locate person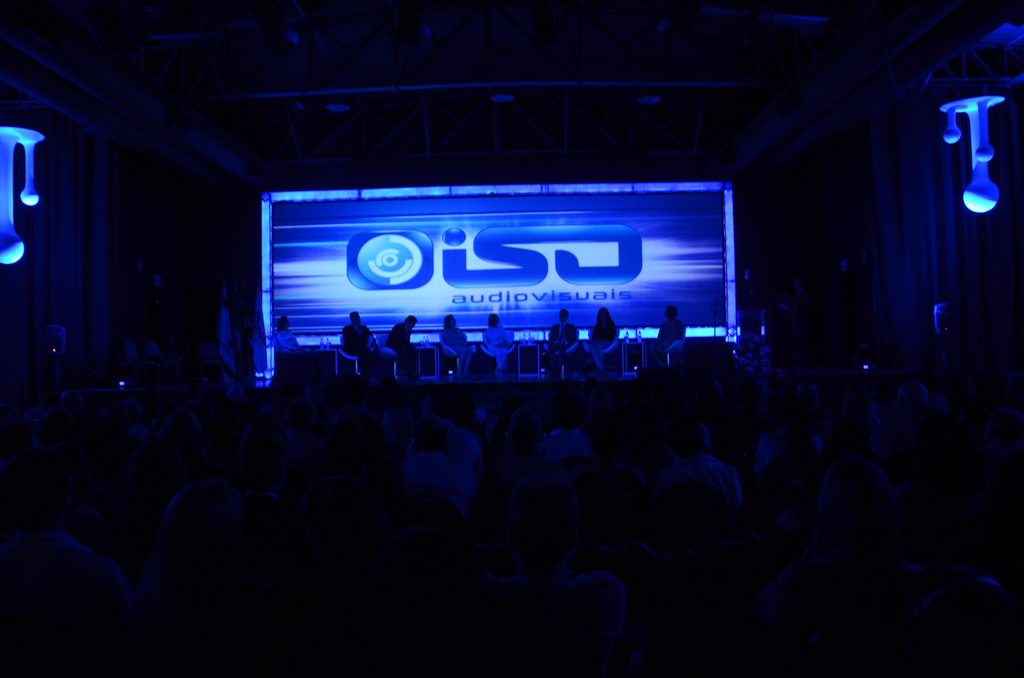
(403, 420, 483, 517)
